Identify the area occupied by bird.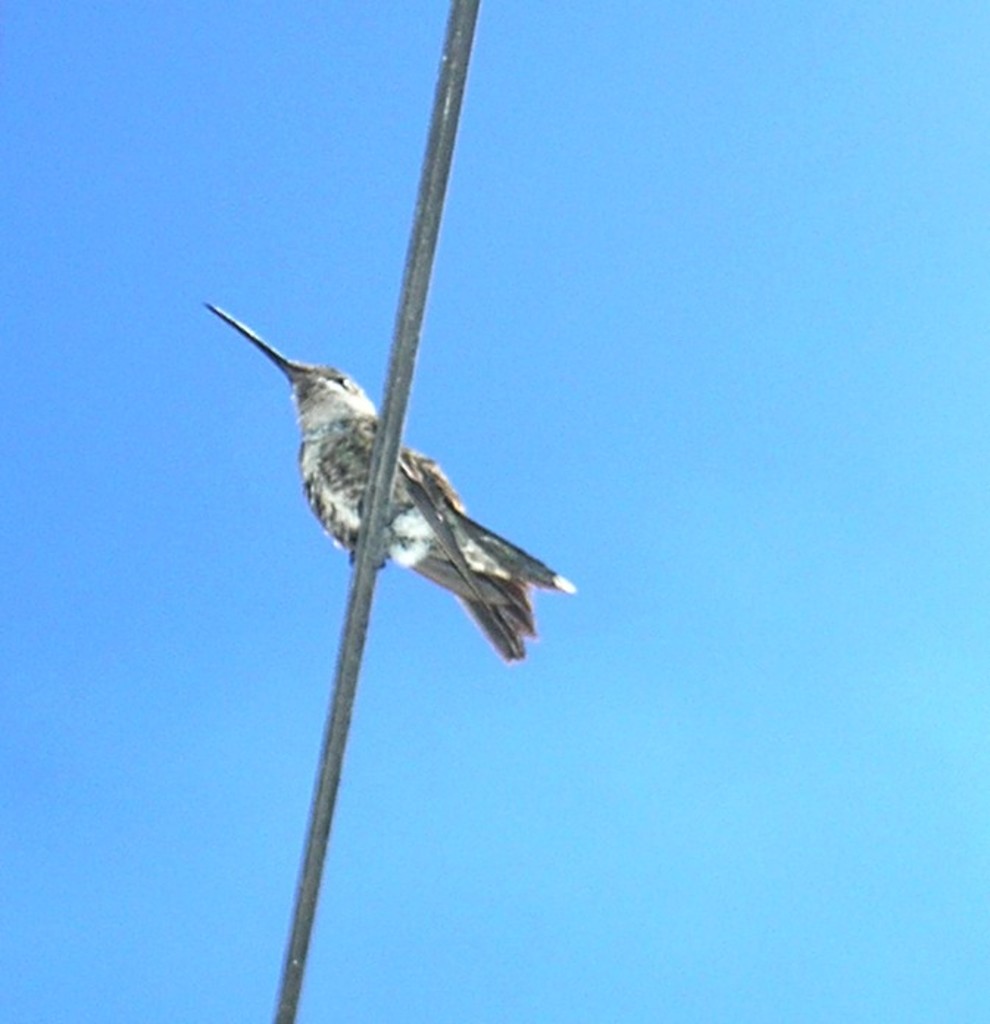
Area: [200,294,594,640].
